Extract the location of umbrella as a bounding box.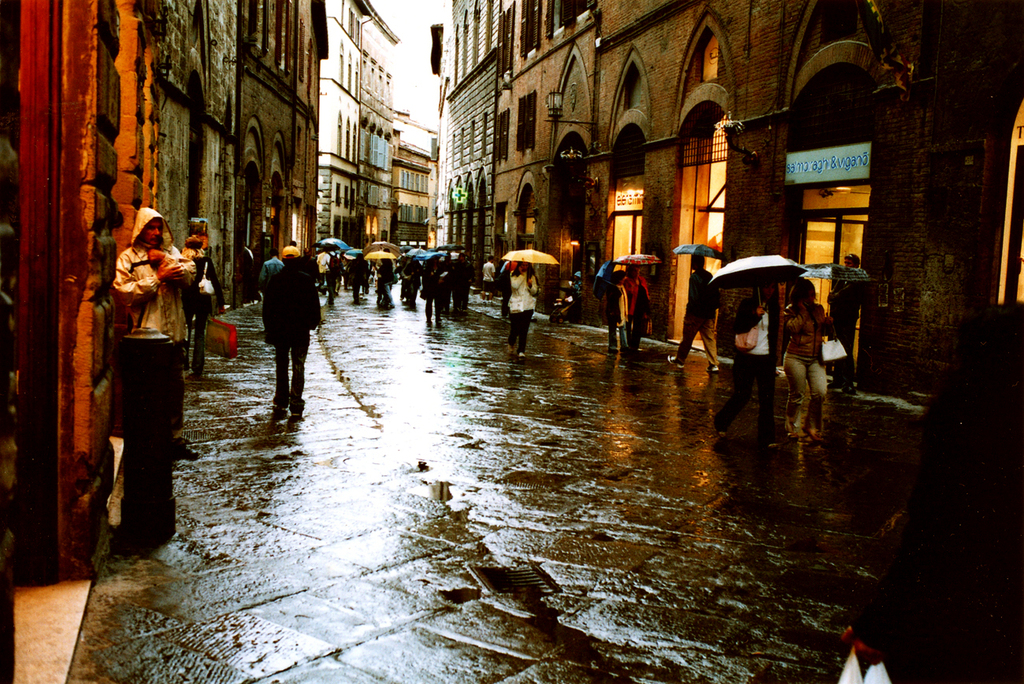
671 242 723 259.
